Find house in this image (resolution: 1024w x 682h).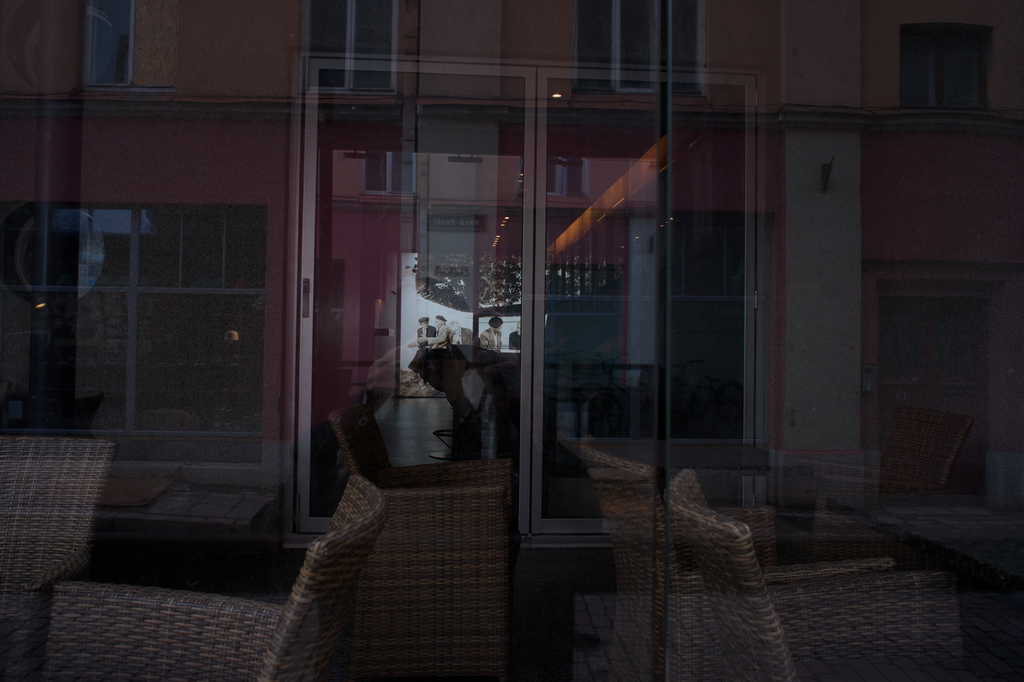
<bbox>0, 0, 1019, 681</bbox>.
